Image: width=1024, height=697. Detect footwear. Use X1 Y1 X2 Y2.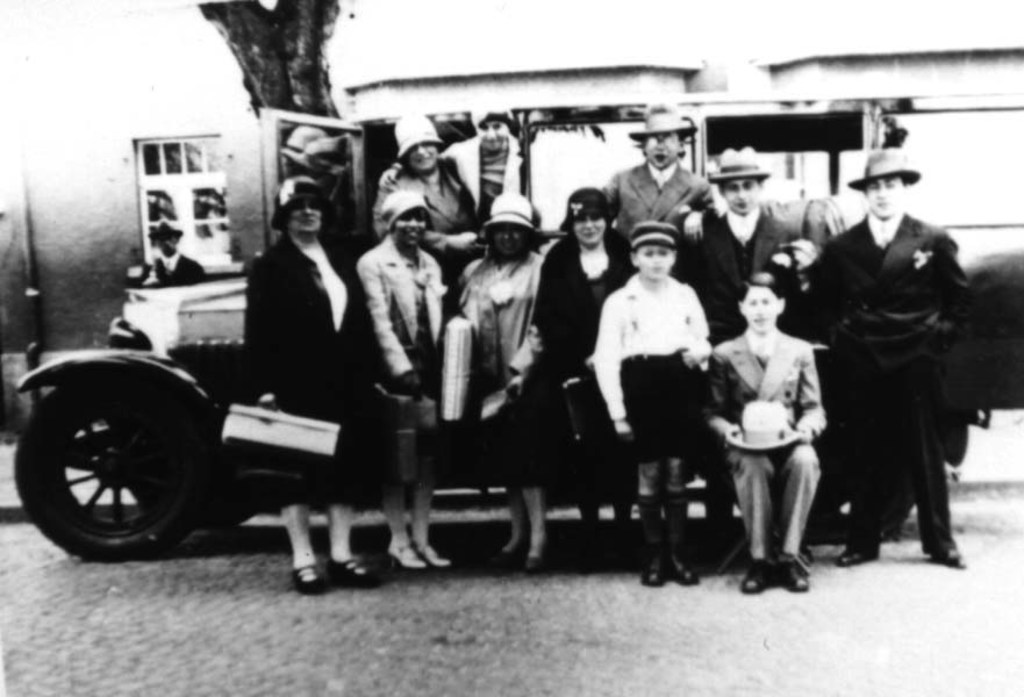
780 555 811 594.
